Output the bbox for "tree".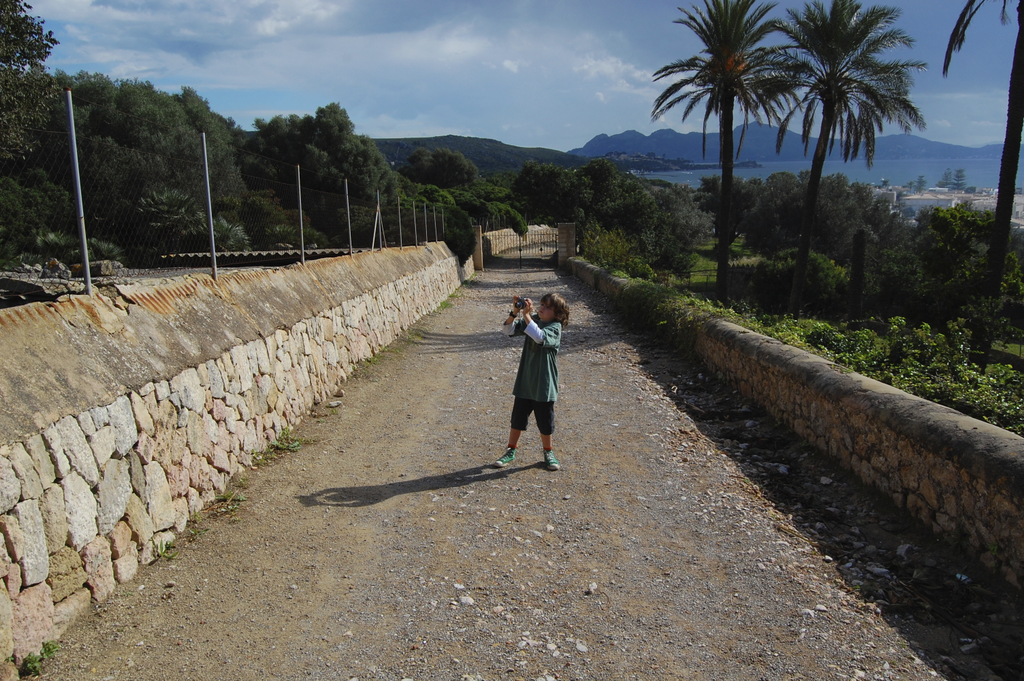
rect(768, 0, 935, 300).
